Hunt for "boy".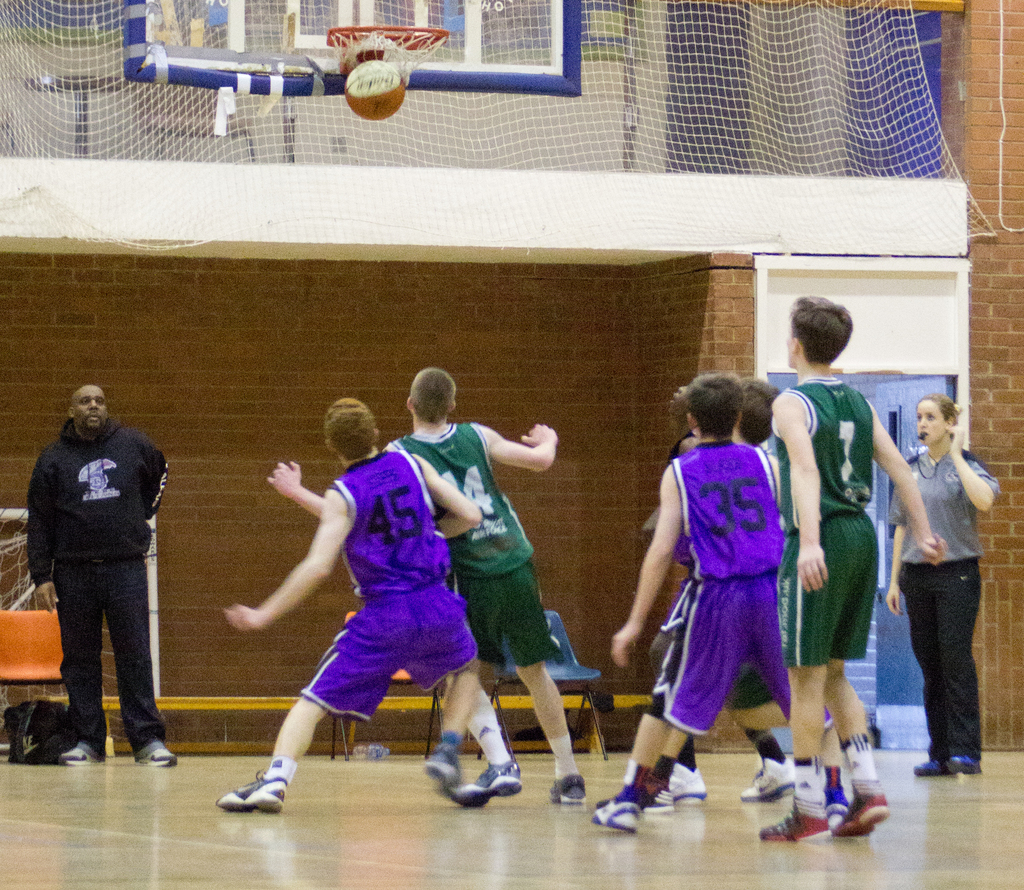
Hunted down at box=[271, 360, 563, 813].
